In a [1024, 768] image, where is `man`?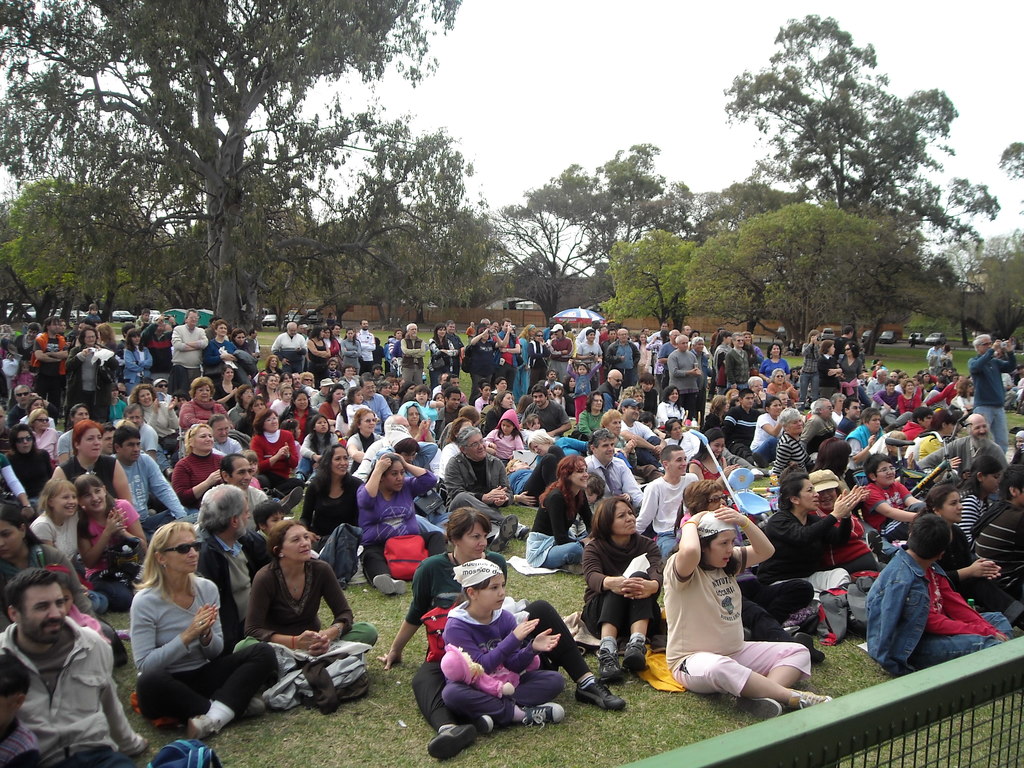
(395,319,440,381).
